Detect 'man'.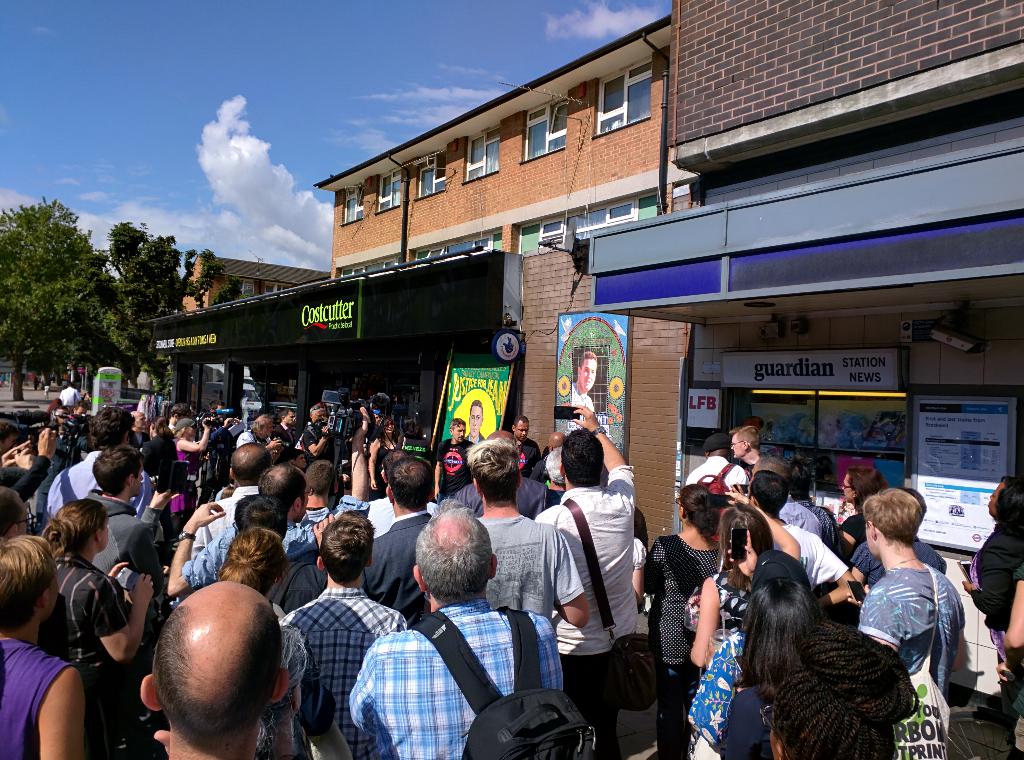
Detected at 463, 405, 485, 448.
